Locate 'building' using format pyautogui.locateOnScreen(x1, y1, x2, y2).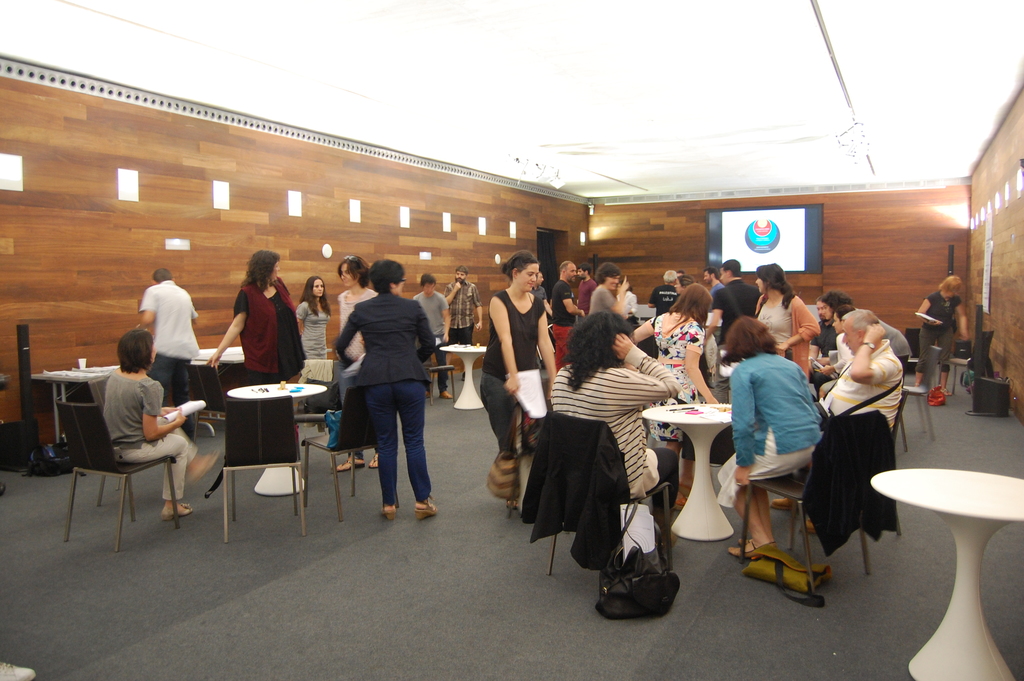
pyautogui.locateOnScreen(0, 0, 1023, 680).
